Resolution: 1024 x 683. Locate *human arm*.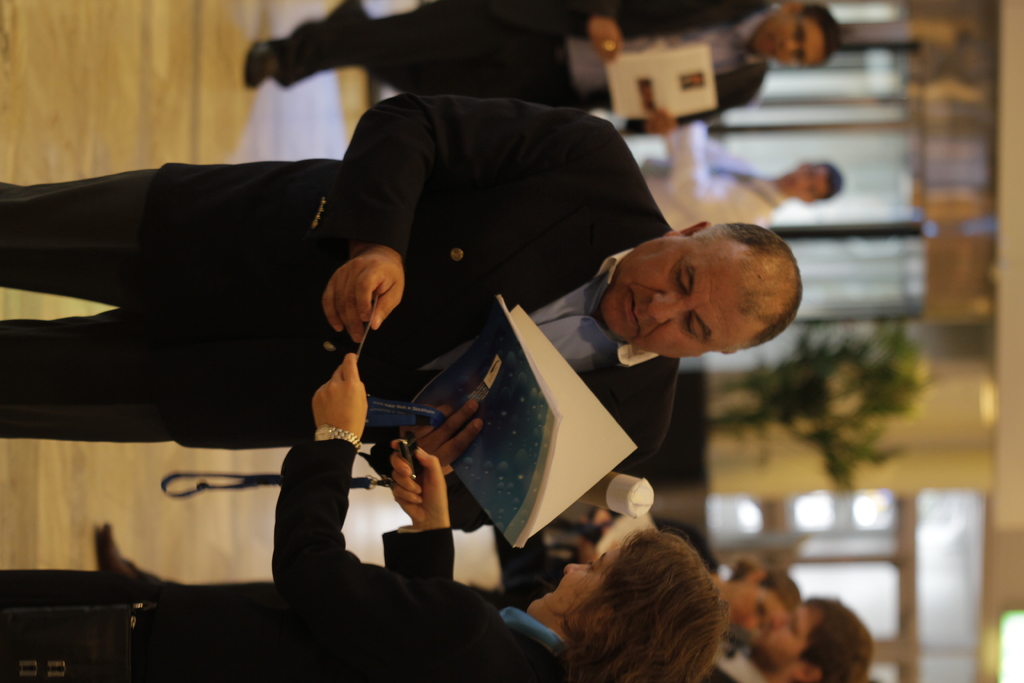
{"x1": 644, "y1": 103, "x2": 775, "y2": 208}.
